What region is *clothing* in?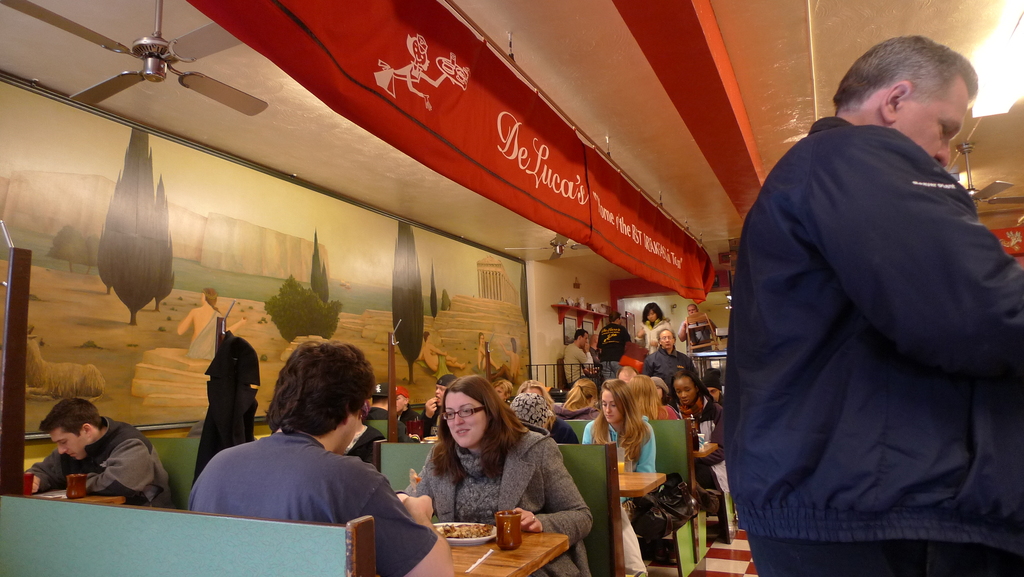
<bbox>629, 348, 700, 391</bbox>.
